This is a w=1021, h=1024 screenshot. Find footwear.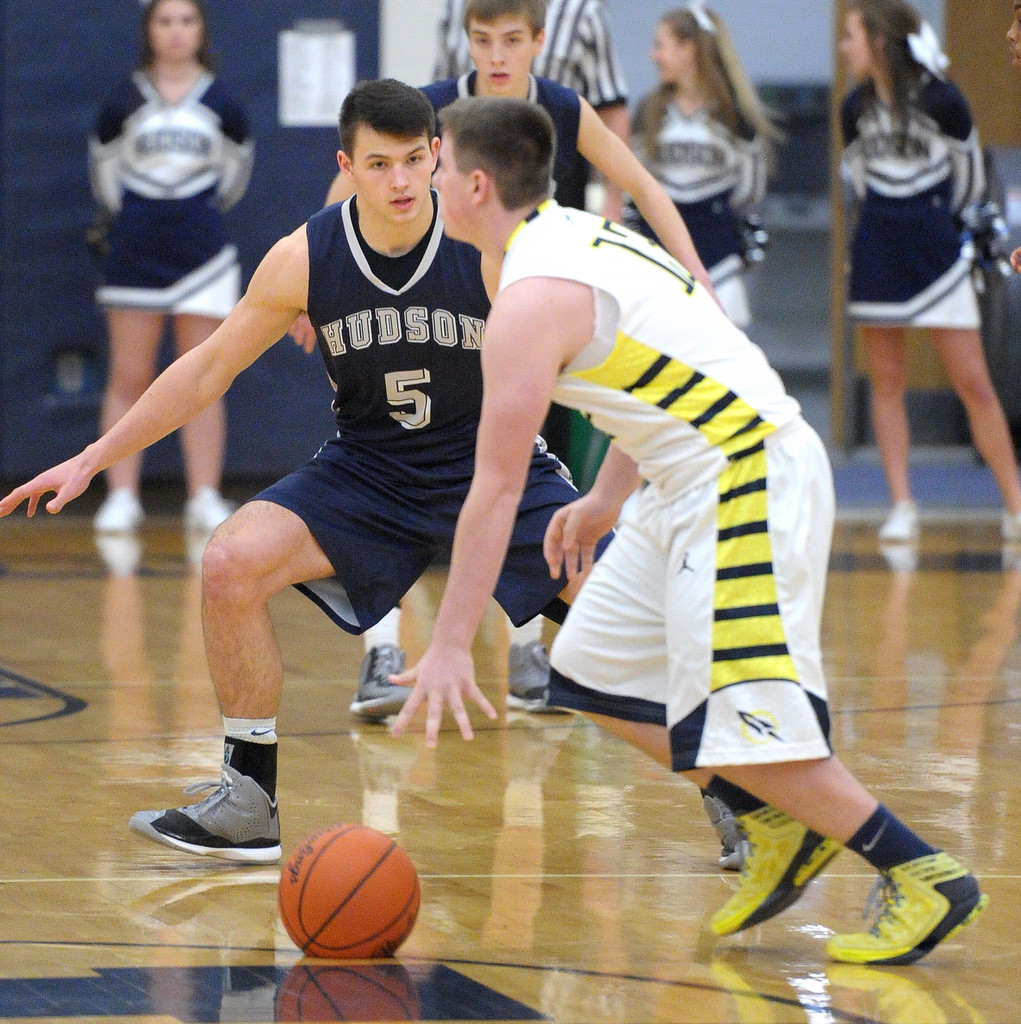
Bounding box: region(179, 481, 221, 527).
